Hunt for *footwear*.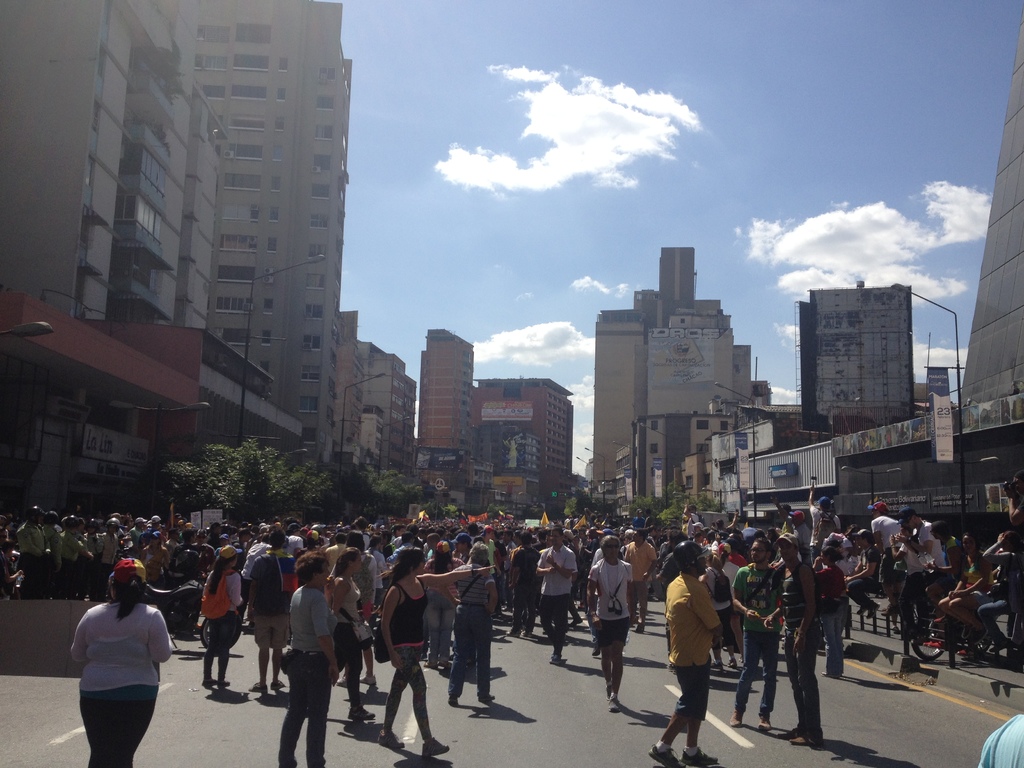
Hunted down at {"left": 374, "top": 725, "right": 404, "bottom": 750}.
